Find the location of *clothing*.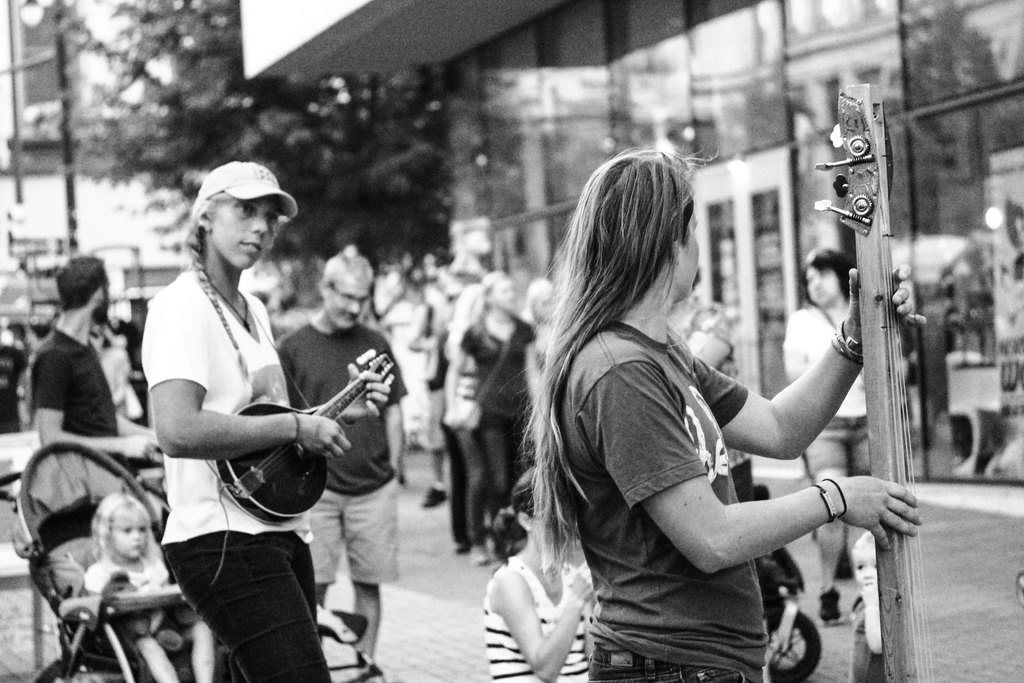
Location: x1=443, y1=318, x2=490, y2=545.
